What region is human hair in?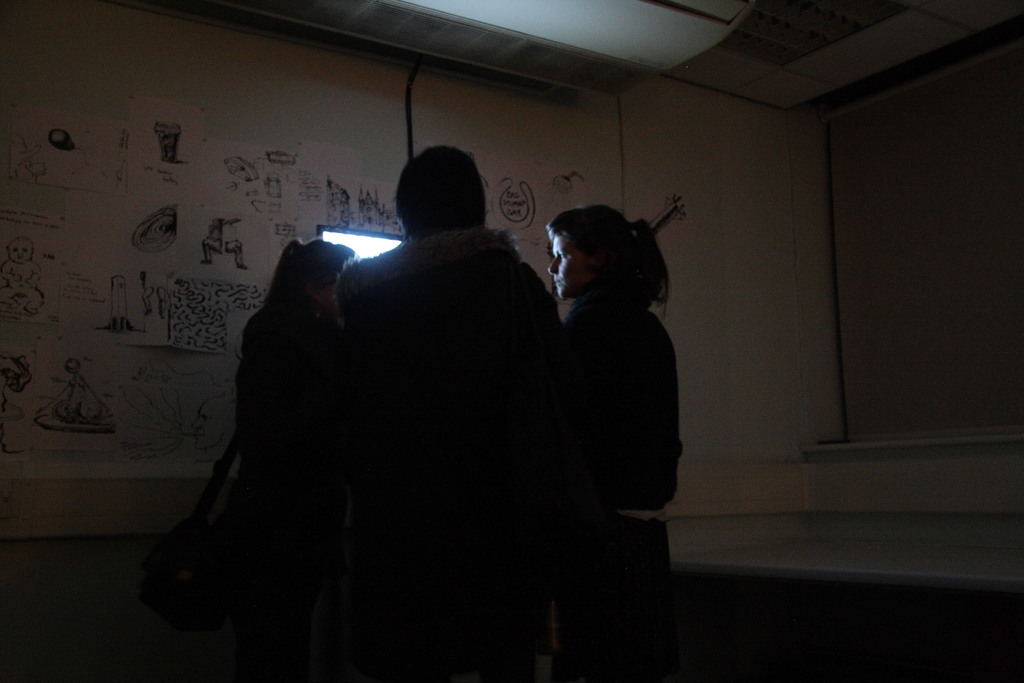
detection(550, 200, 669, 331).
